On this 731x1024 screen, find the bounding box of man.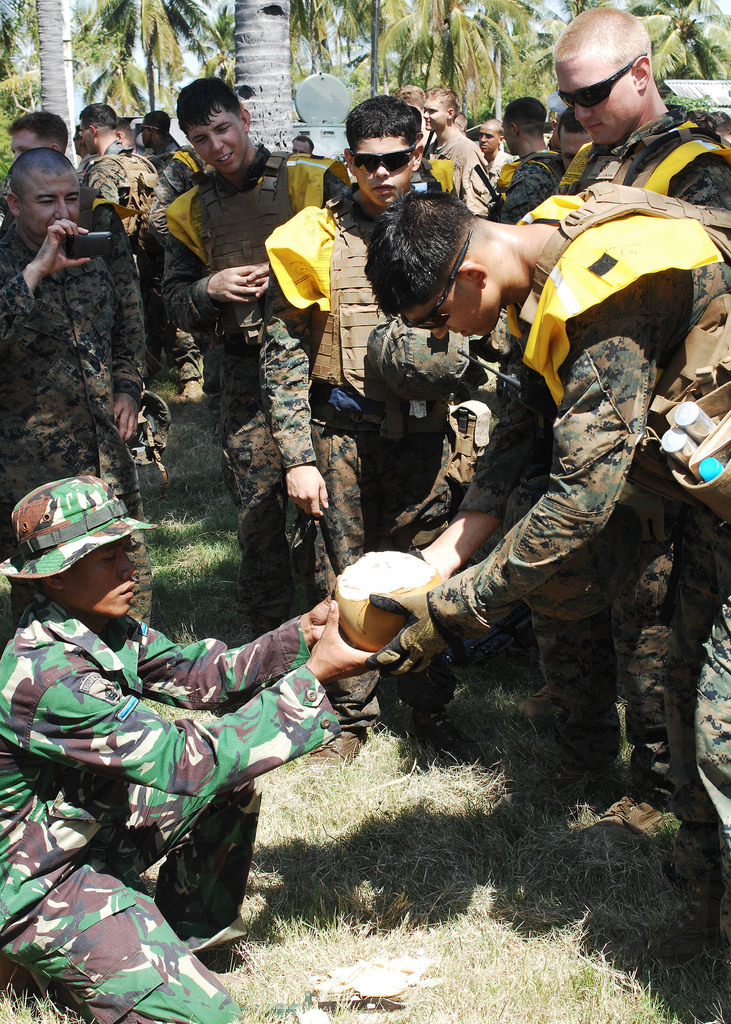
Bounding box: {"left": 525, "top": 6, "right": 730, "bottom": 860}.
